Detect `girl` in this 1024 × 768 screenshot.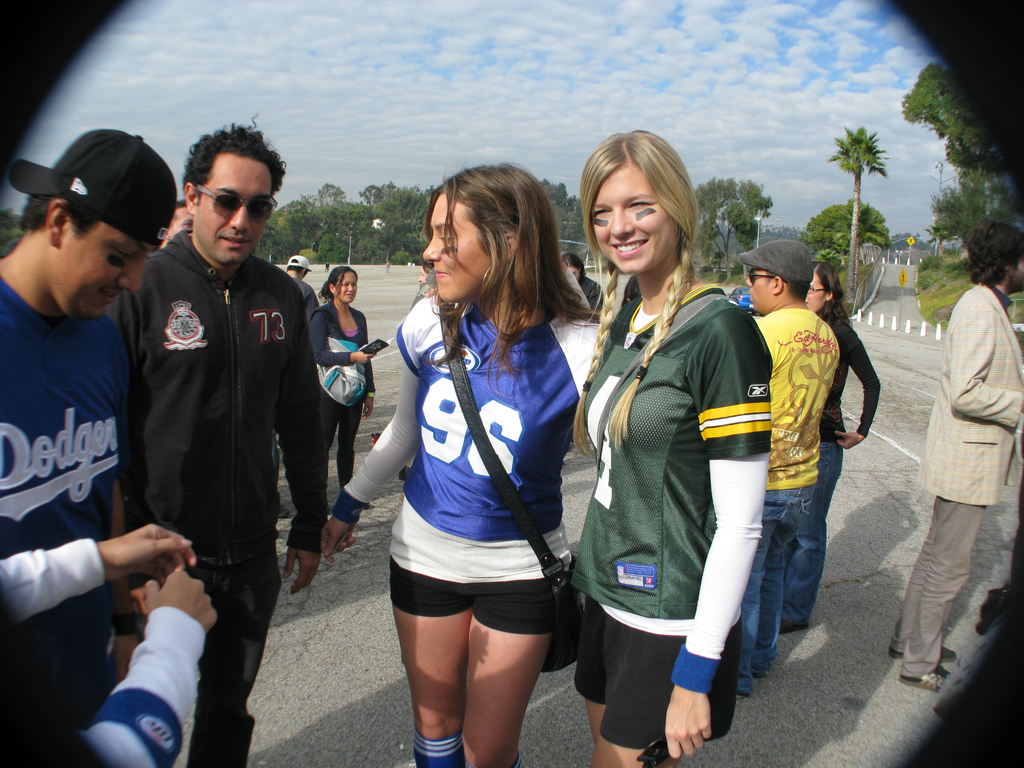
Detection: l=567, t=130, r=768, b=758.
